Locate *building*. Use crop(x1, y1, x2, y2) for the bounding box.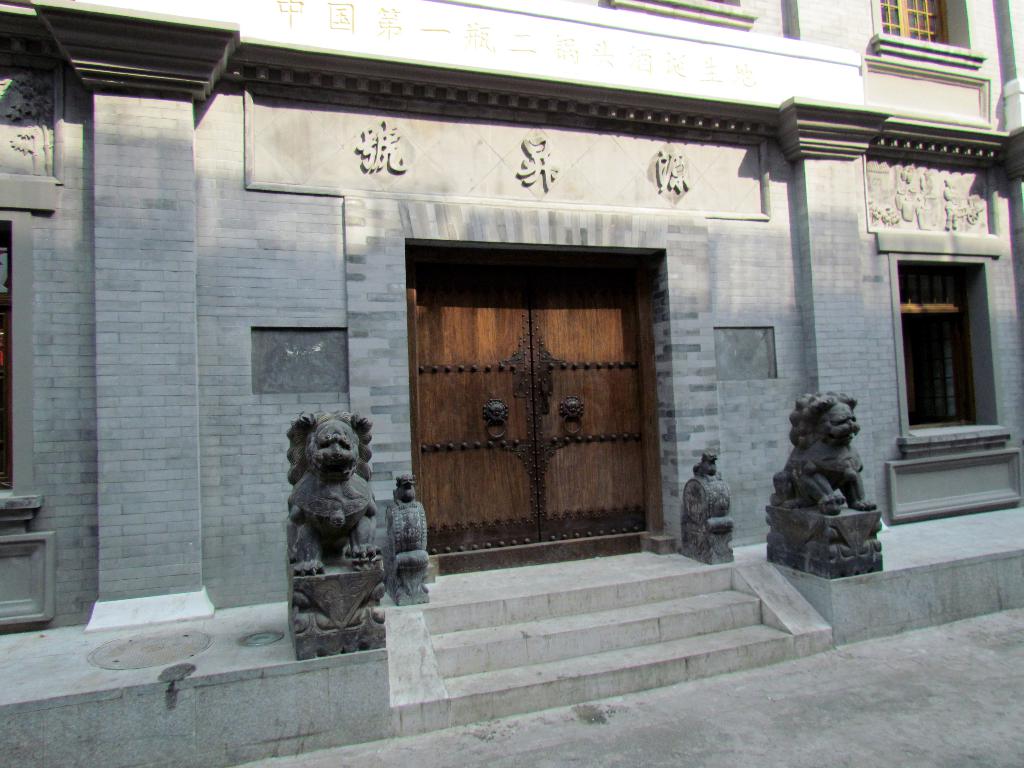
crop(0, 0, 1019, 673).
